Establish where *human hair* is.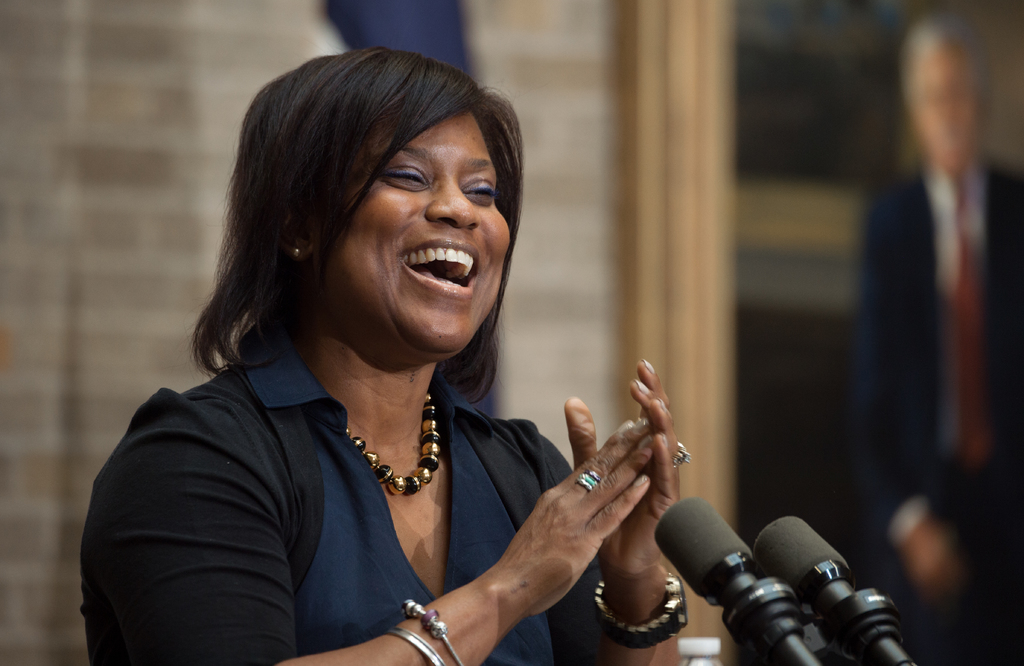
Established at bbox=[205, 49, 525, 400].
